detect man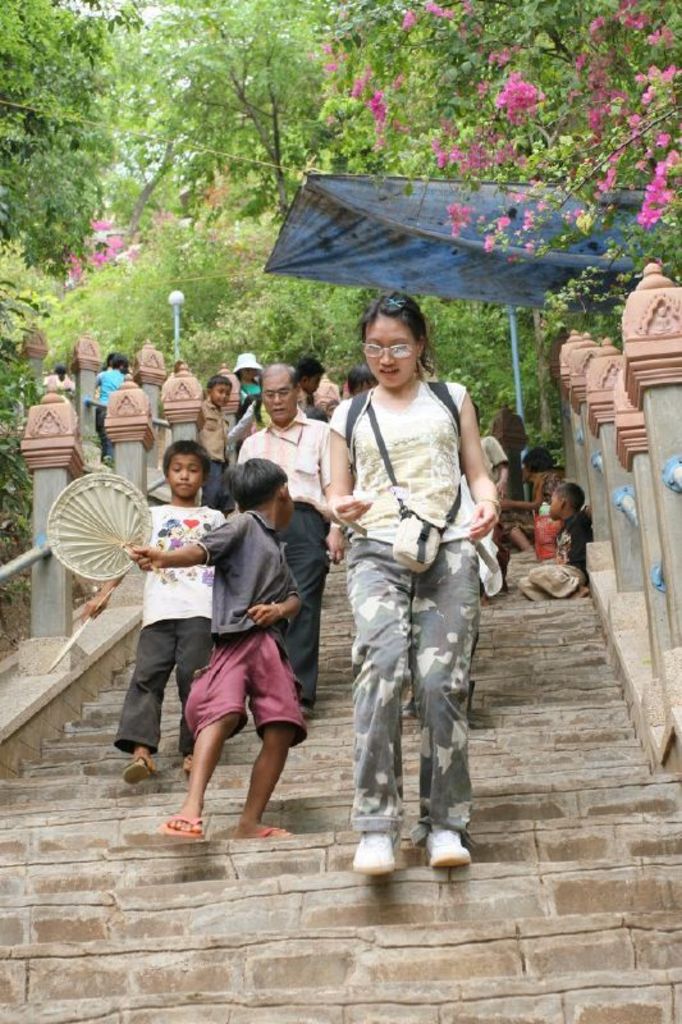
x1=299, y1=356, x2=328, y2=406
